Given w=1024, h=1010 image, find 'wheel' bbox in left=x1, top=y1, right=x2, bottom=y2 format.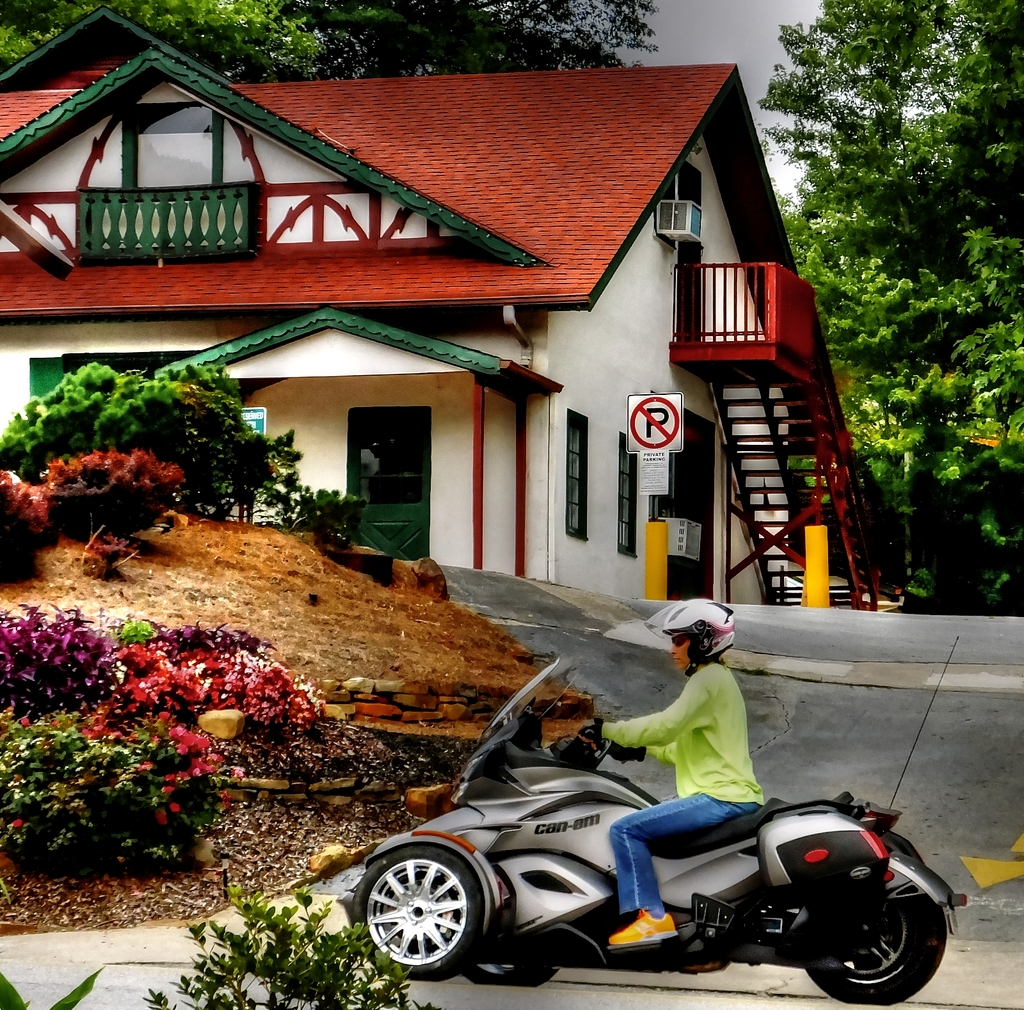
left=375, top=865, right=493, bottom=984.
